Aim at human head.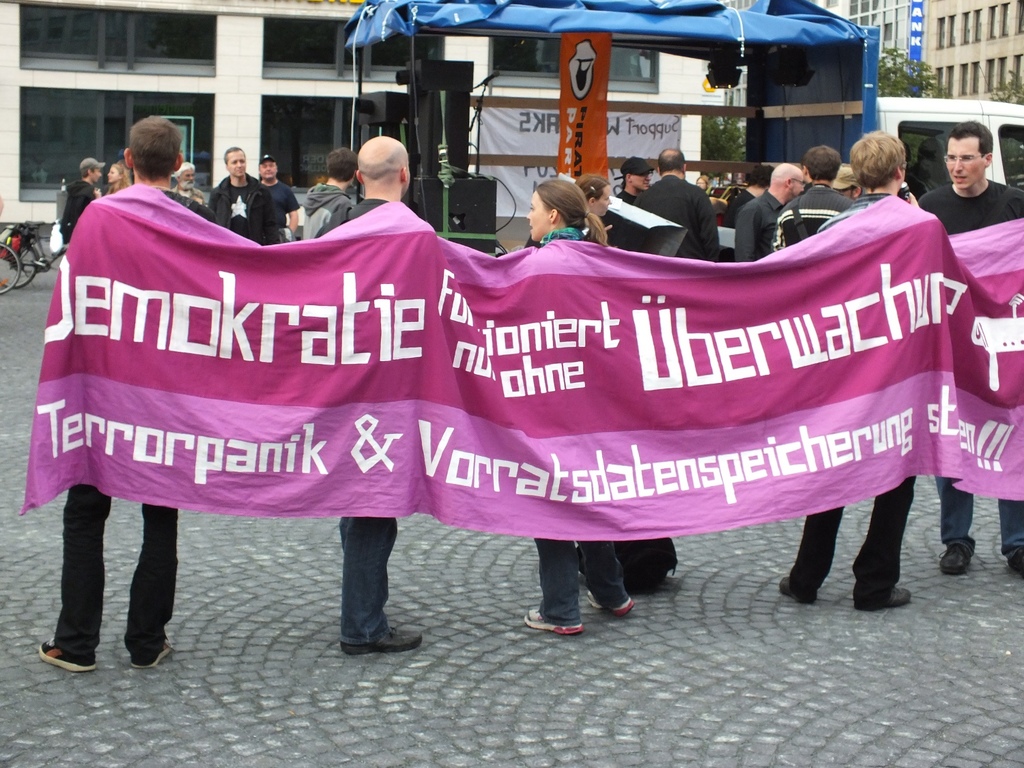
Aimed at crop(776, 164, 814, 200).
